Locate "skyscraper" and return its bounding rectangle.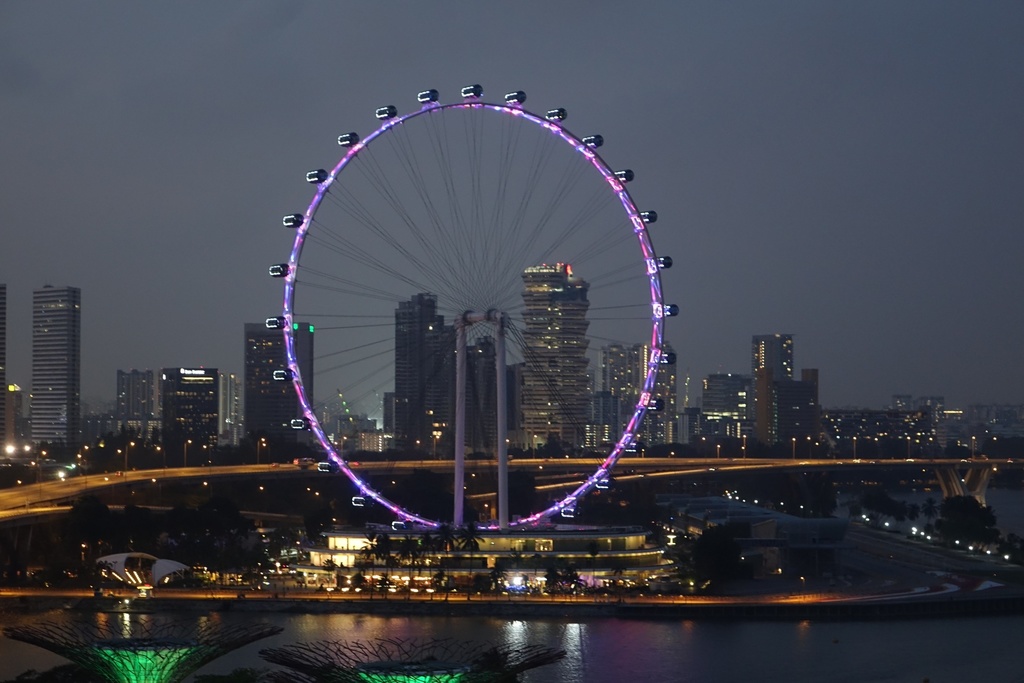
rect(613, 343, 693, 456).
